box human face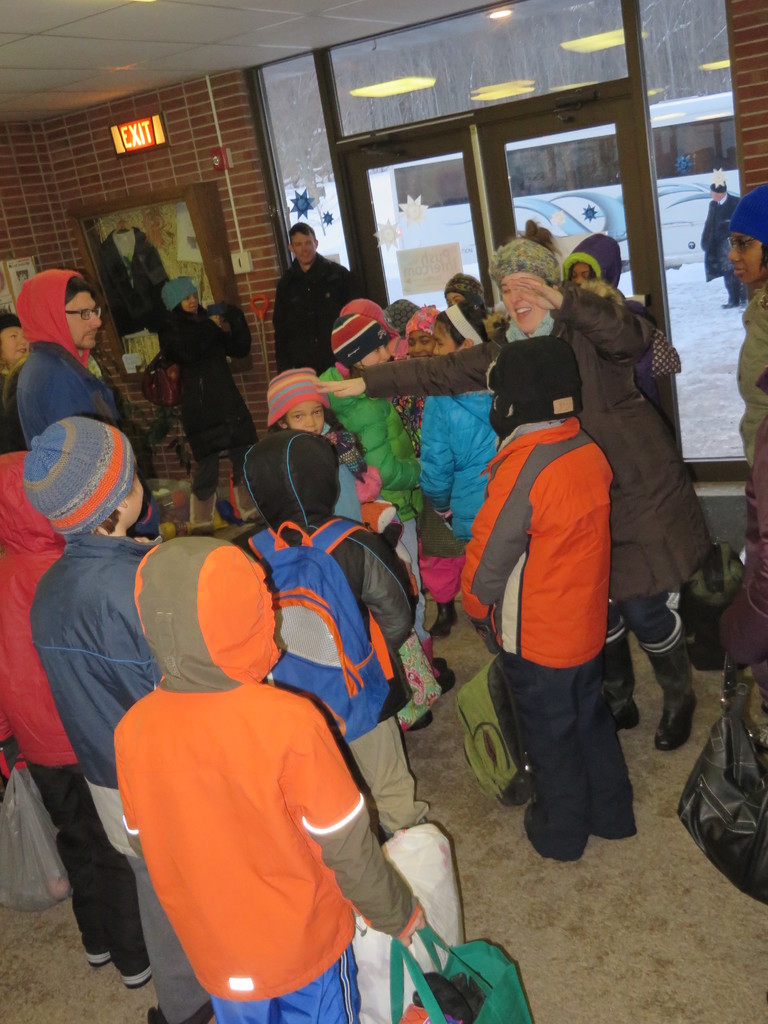
[left=495, top=273, right=547, bottom=333]
